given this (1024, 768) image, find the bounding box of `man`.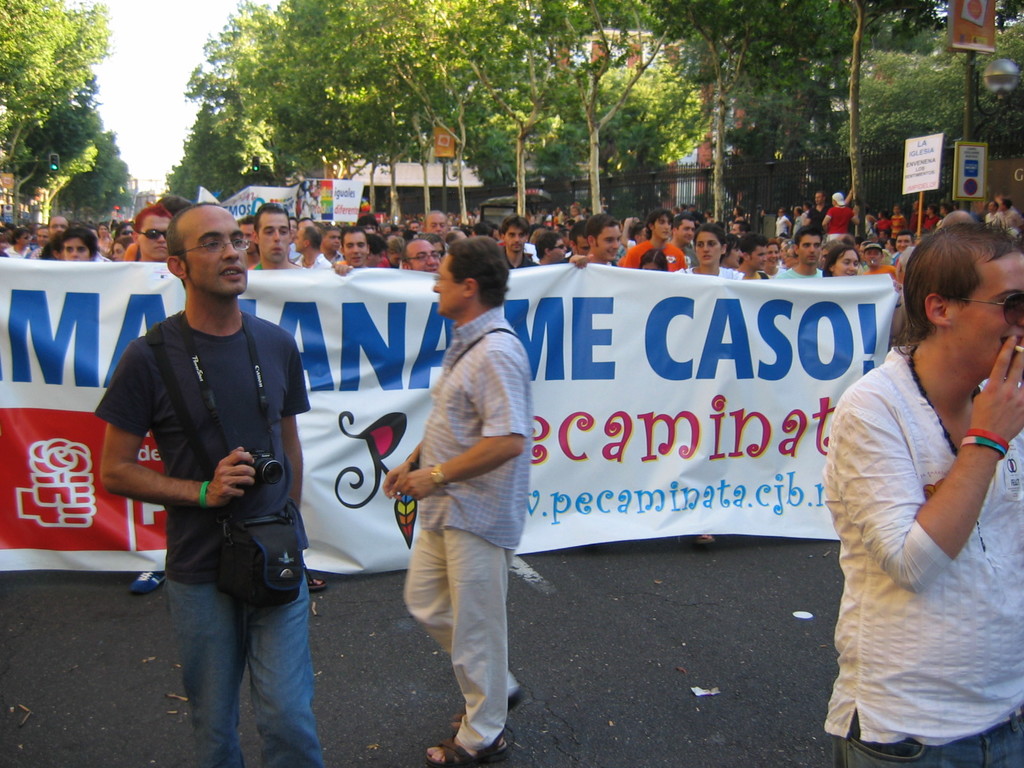
x1=821 y1=217 x2=1023 y2=767.
